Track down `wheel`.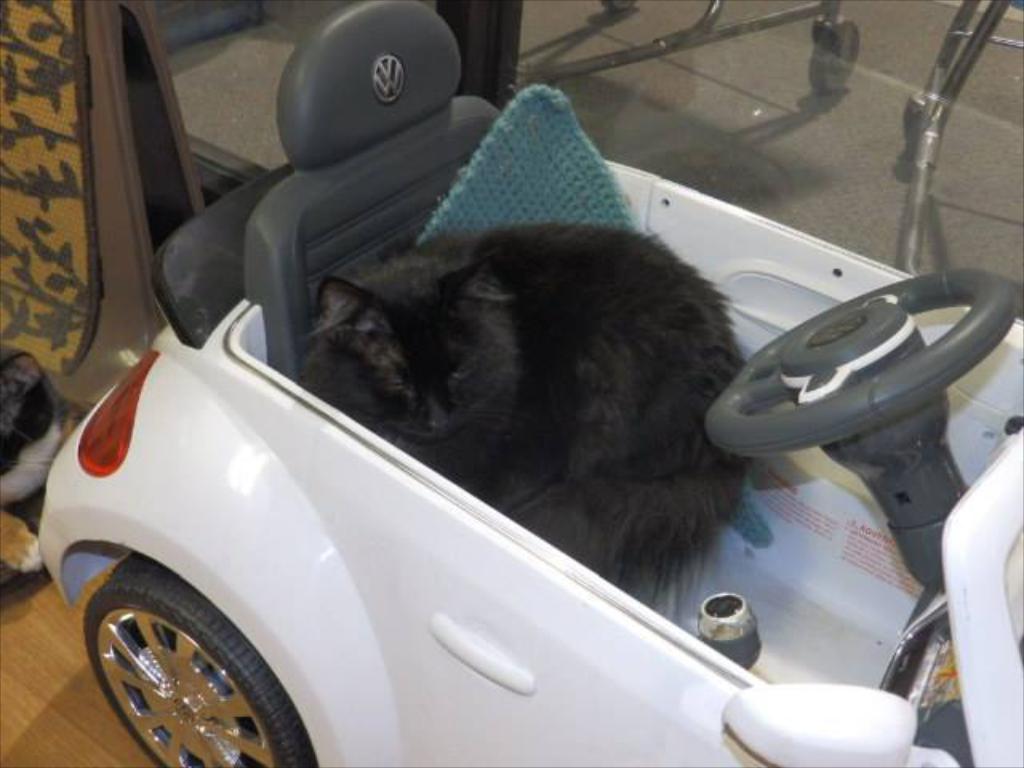
Tracked to Rect(600, 0, 632, 13).
